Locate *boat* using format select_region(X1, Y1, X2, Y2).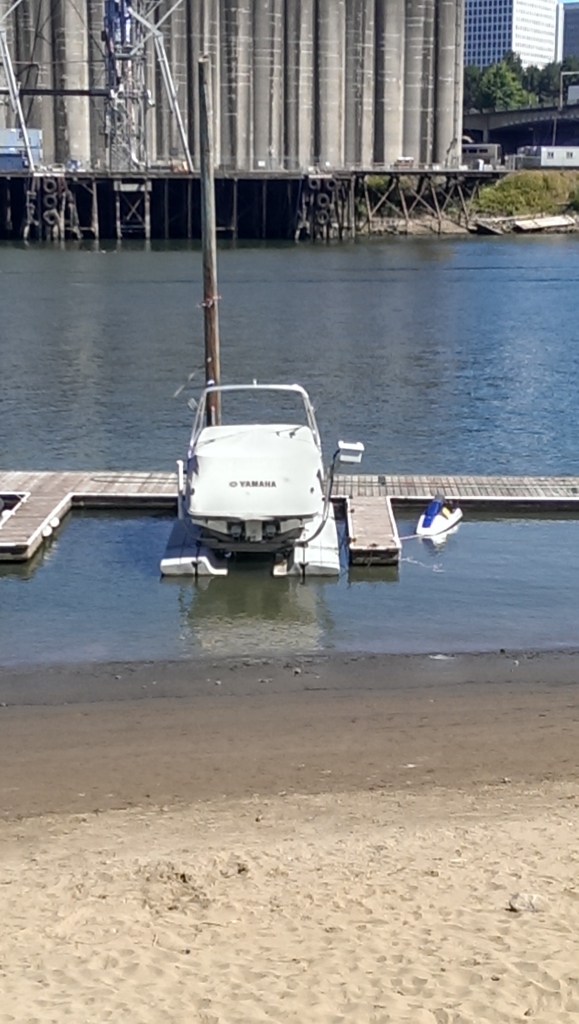
select_region(170, 353, 344, 573).
